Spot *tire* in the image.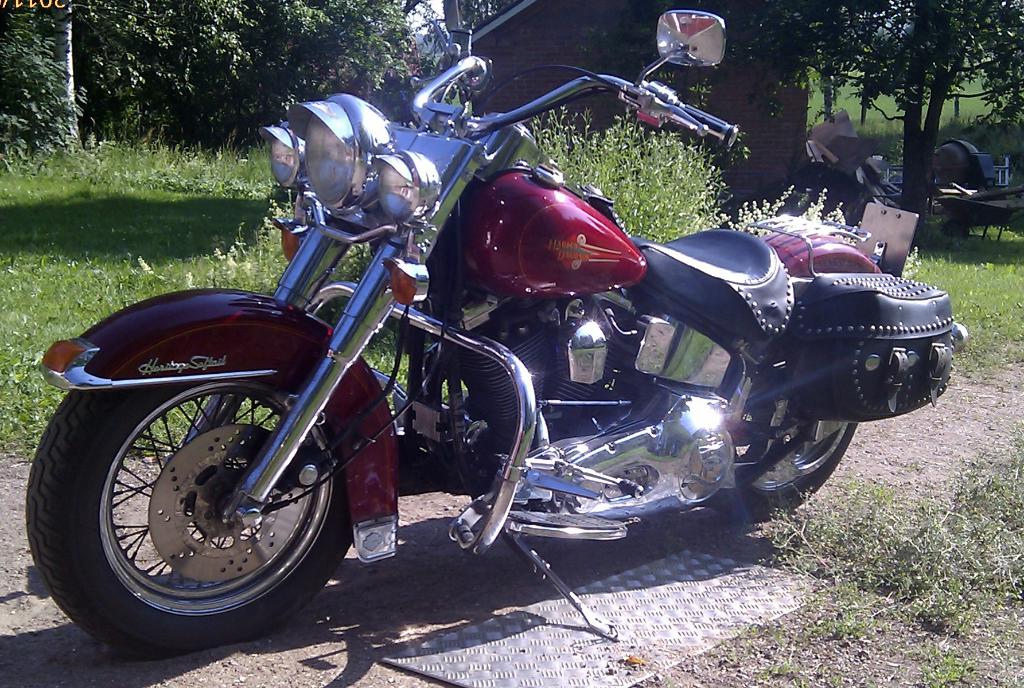
*tire* found at [left=40, top=369, right=342, bottom=638].
